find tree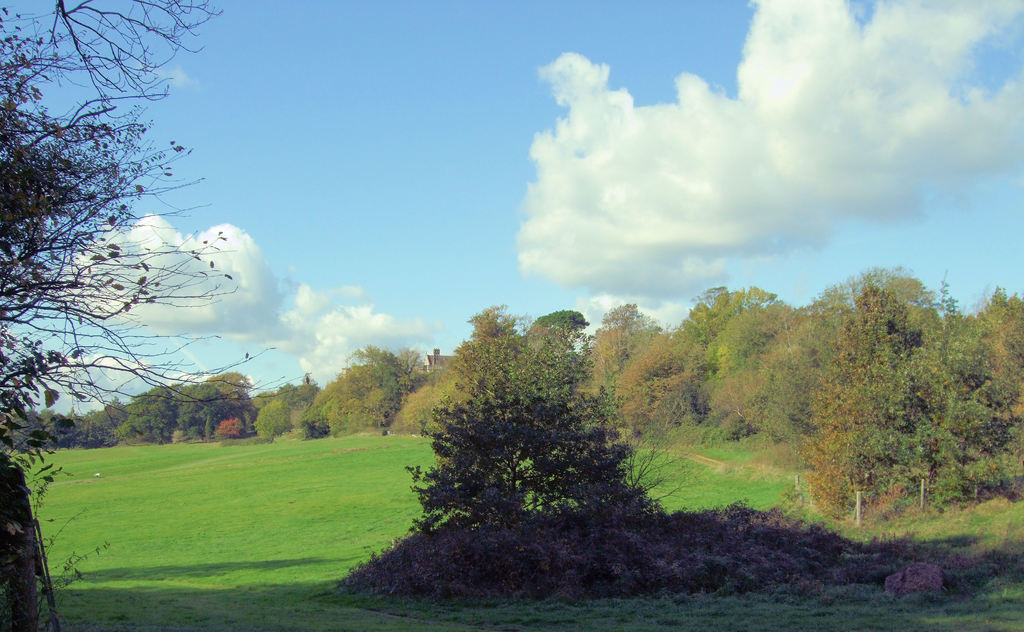
[left=535, top=306, right=584, bottom=339]
